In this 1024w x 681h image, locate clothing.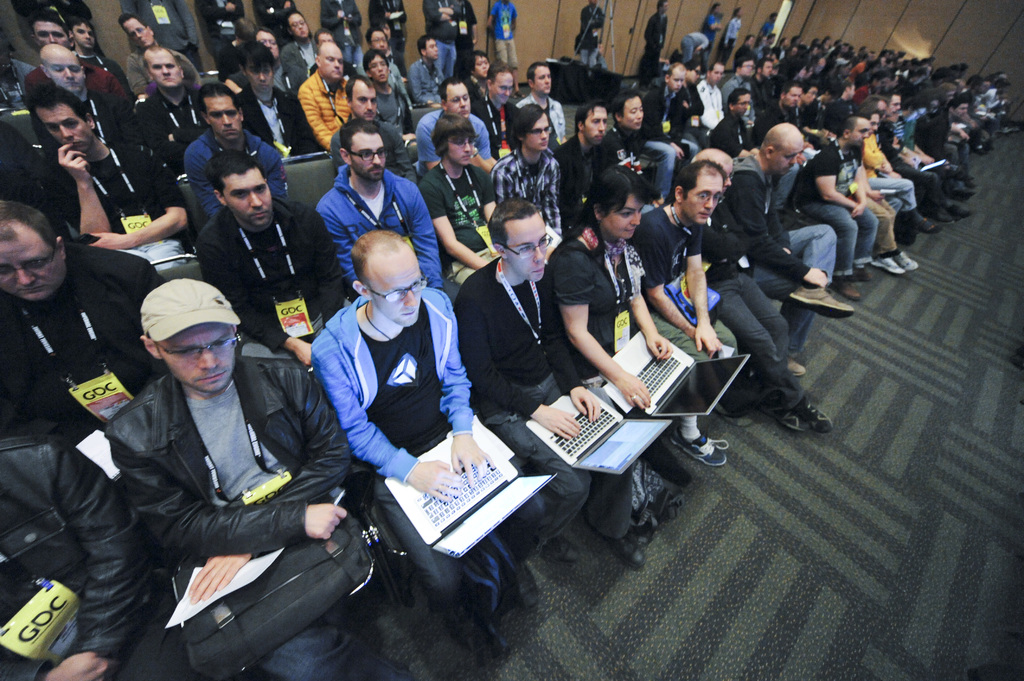
Bounding box: bbox=[705, 195, 803, 408].
